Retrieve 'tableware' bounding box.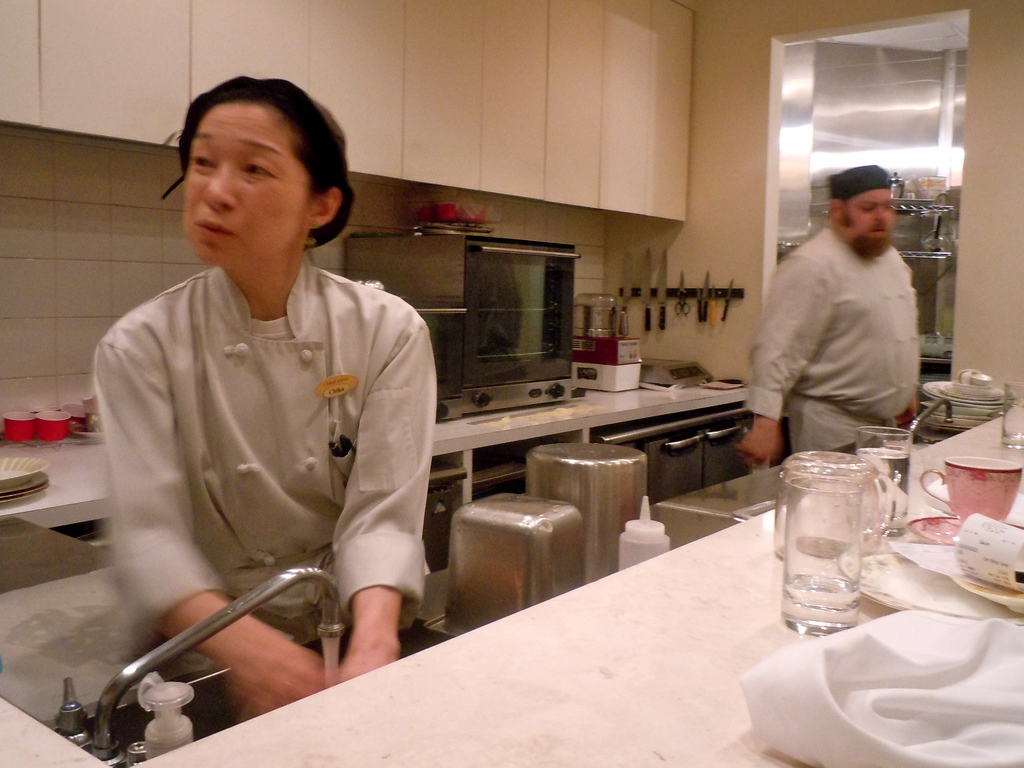
Bounding box: box(916, 455, 1022, 526).
